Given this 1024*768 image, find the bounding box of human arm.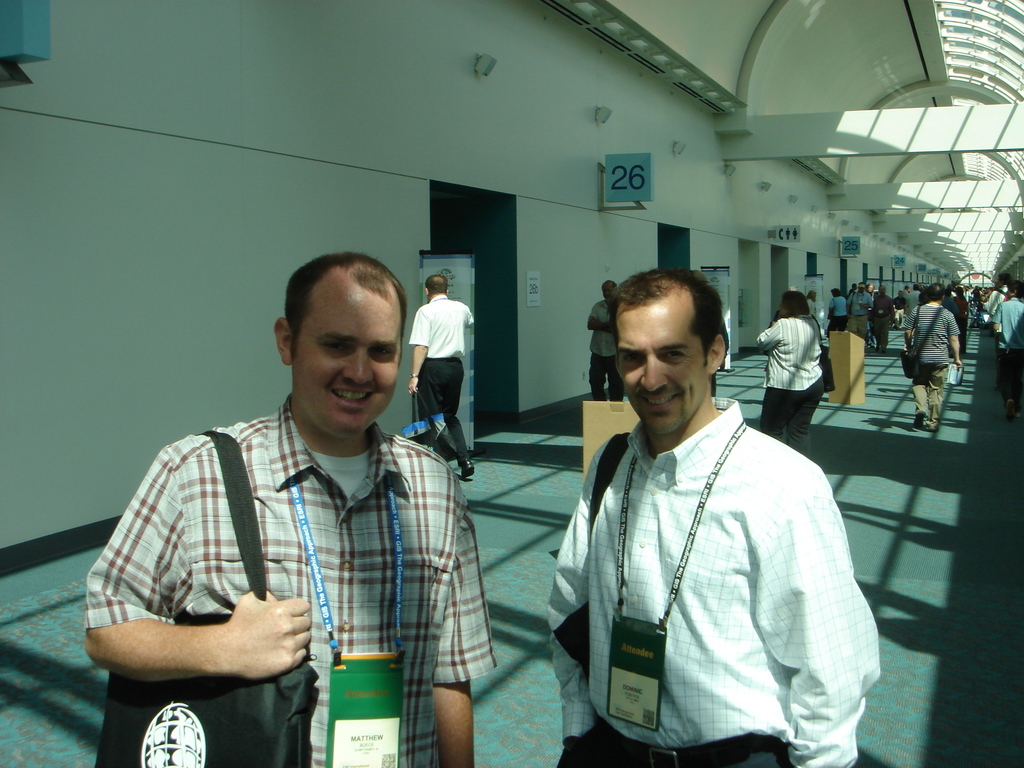
region(753, 320, 781, 353).
